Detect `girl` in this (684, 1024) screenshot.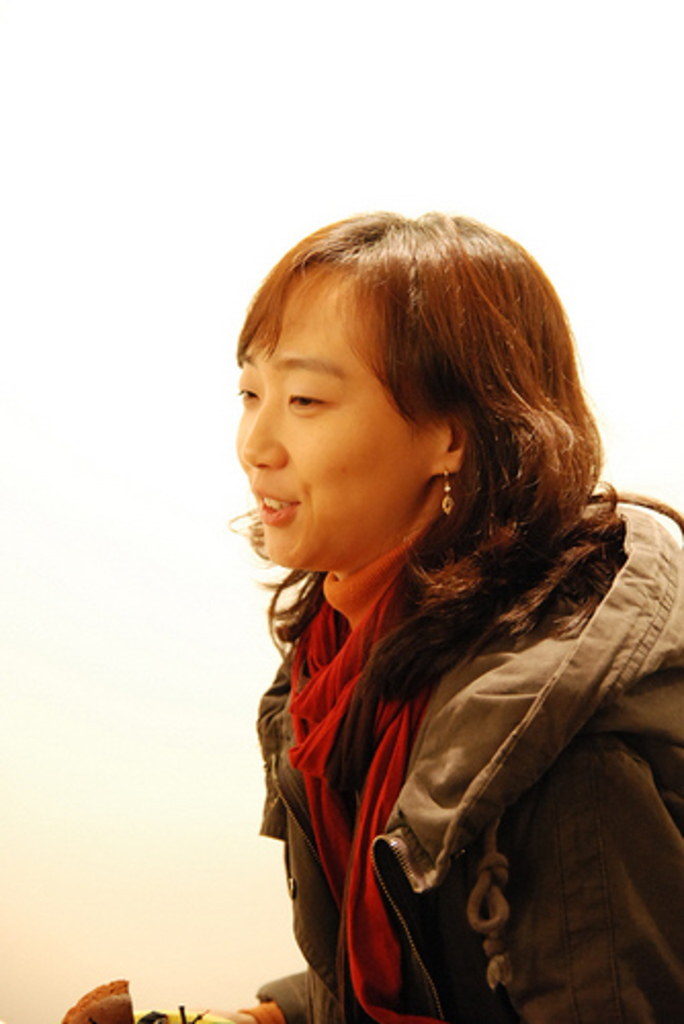
Detection: x1=215, y1=203, x2=670, y2=1023.
